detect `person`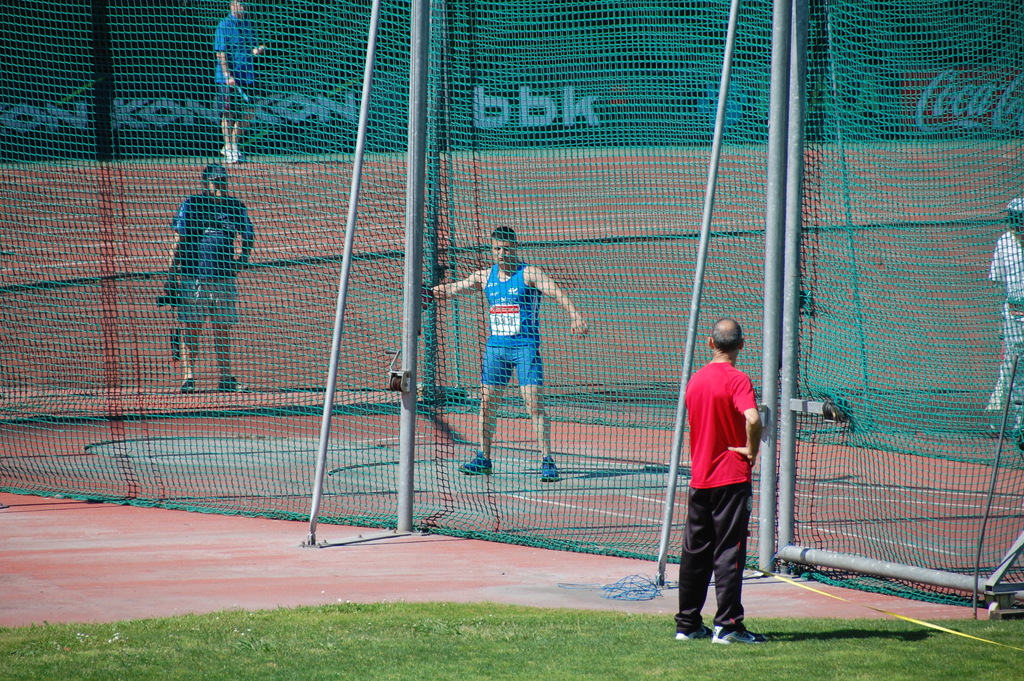
rect(675, 308, 780, 643)
